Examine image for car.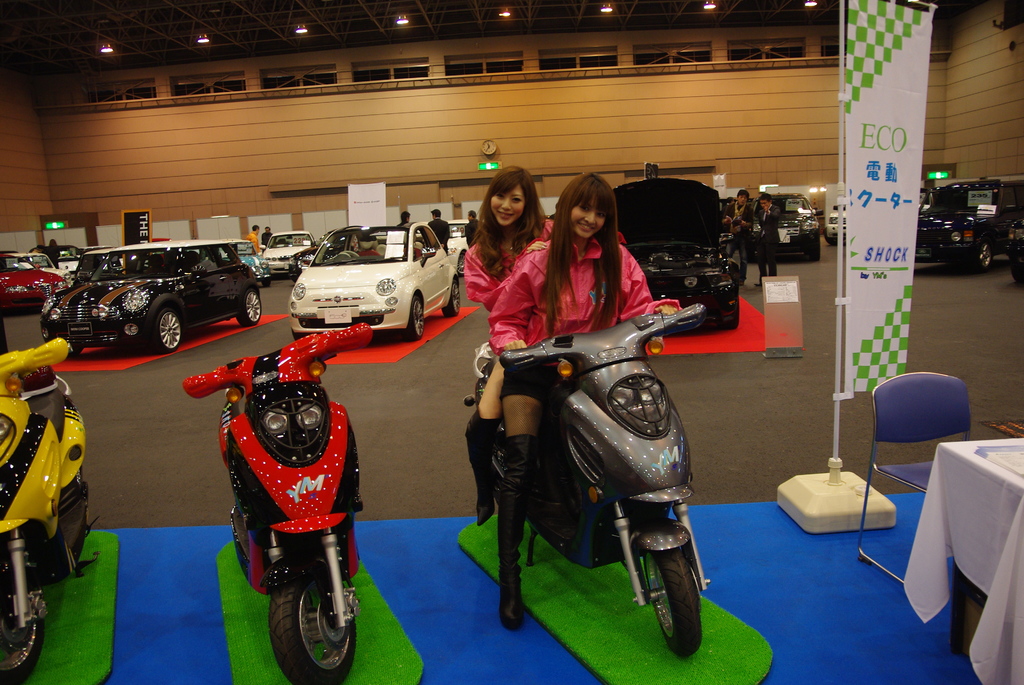
Examination result: select_region(614, 177, 740, 327).
